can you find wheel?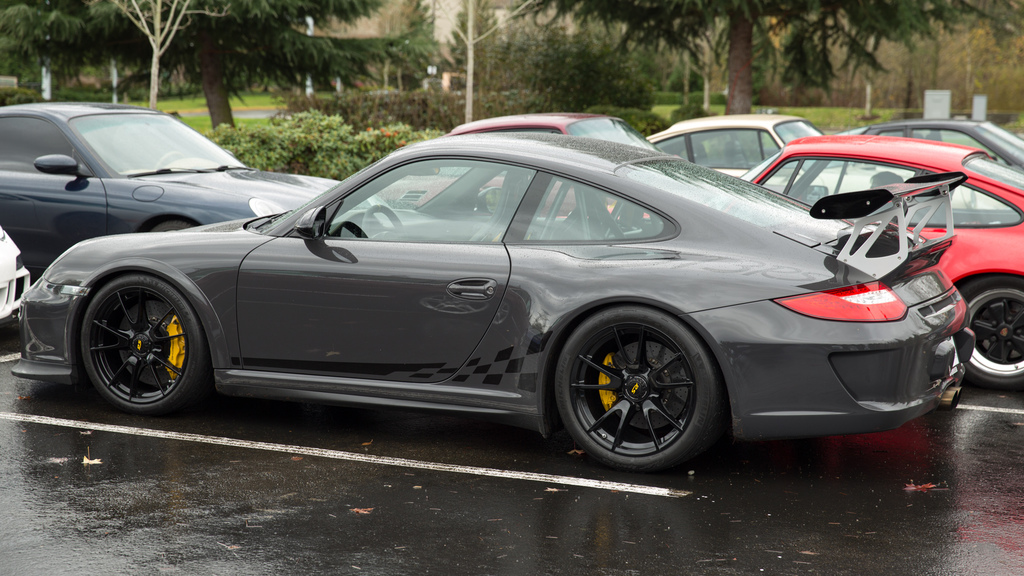
Yes, bounding box: locate(73, 273, 215, 412).
